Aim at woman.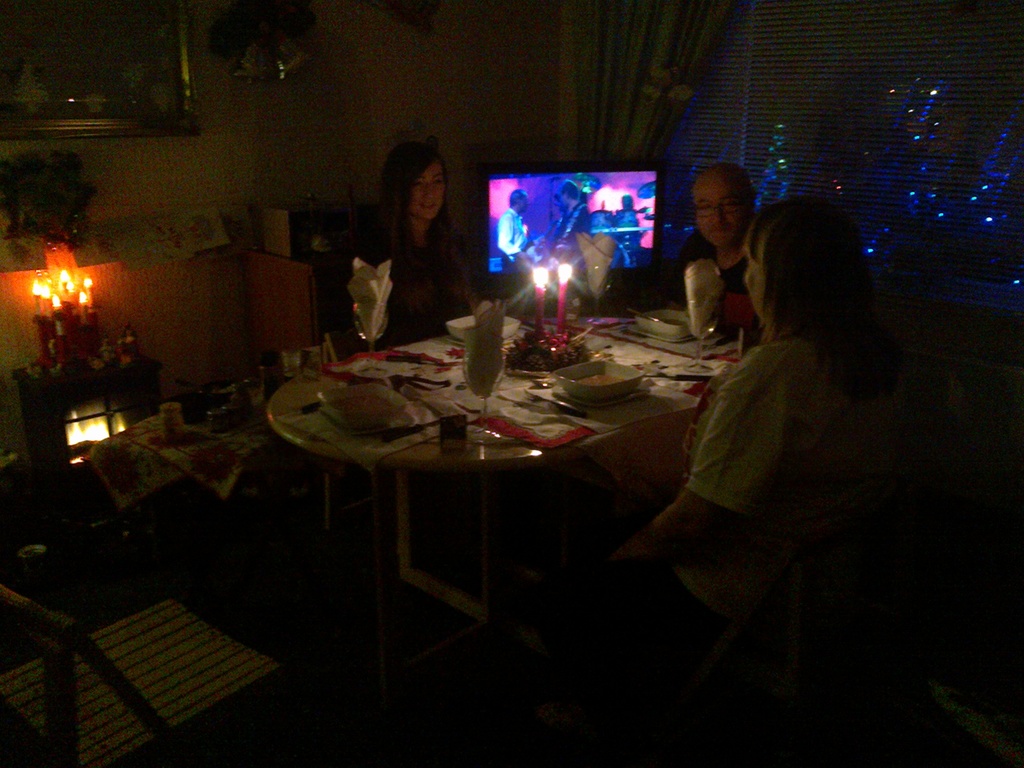
Aimed at 346/149/485/350.
